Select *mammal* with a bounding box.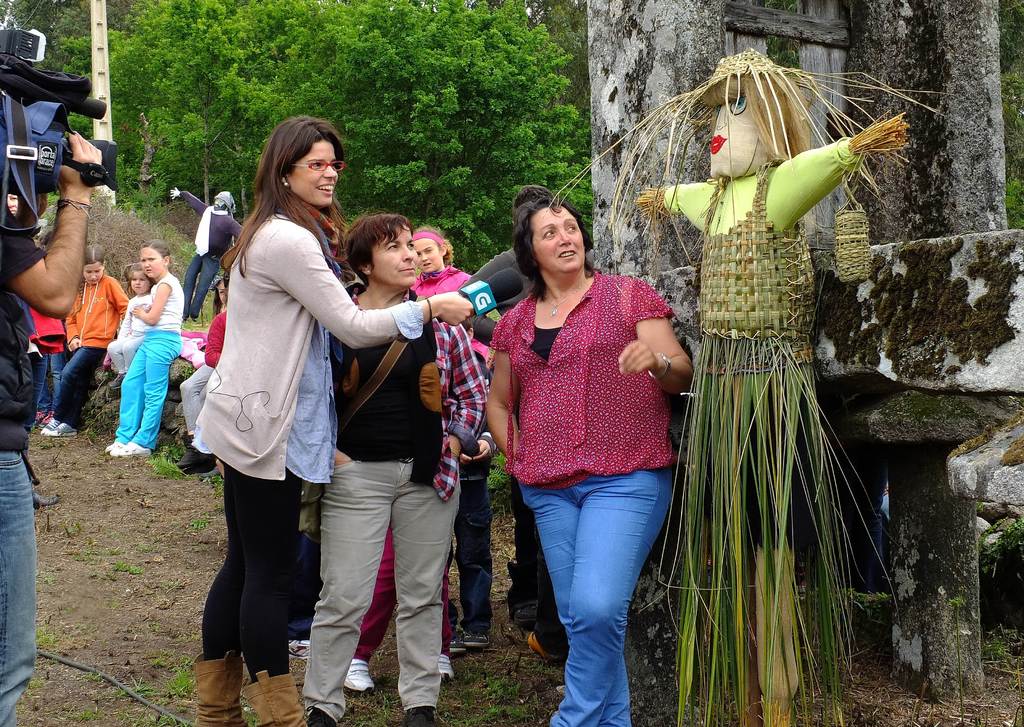
[left=0, top=126, right=105, bottom=726].
